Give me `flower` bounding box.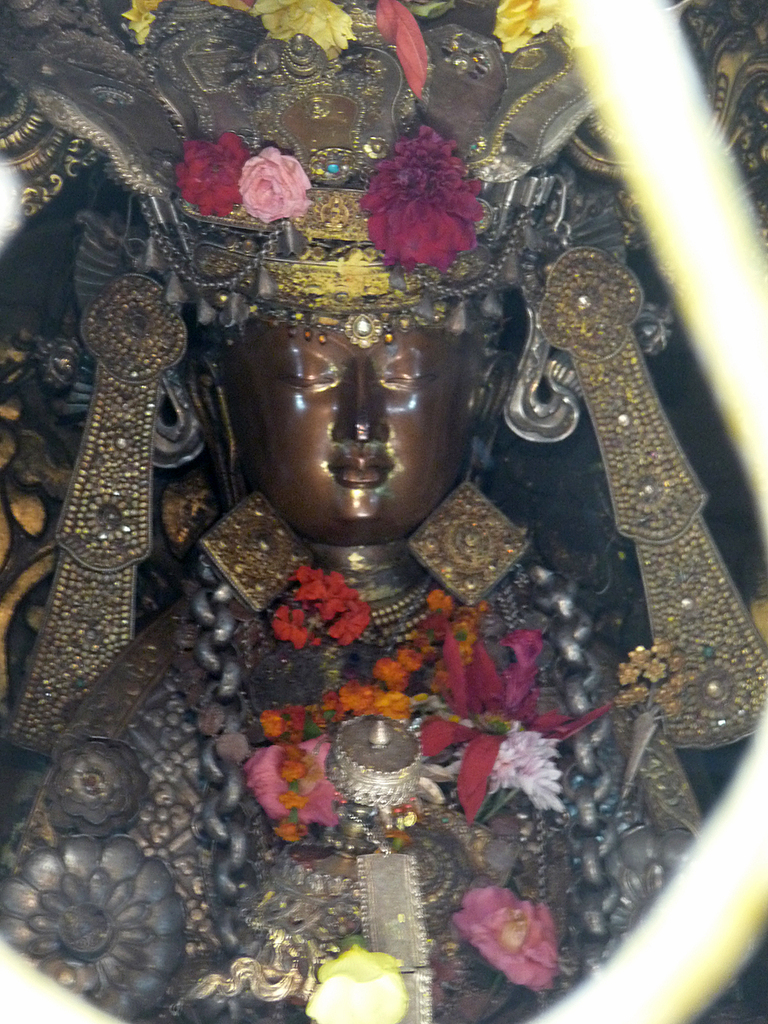
Rect(357, 118, 492, 283).
